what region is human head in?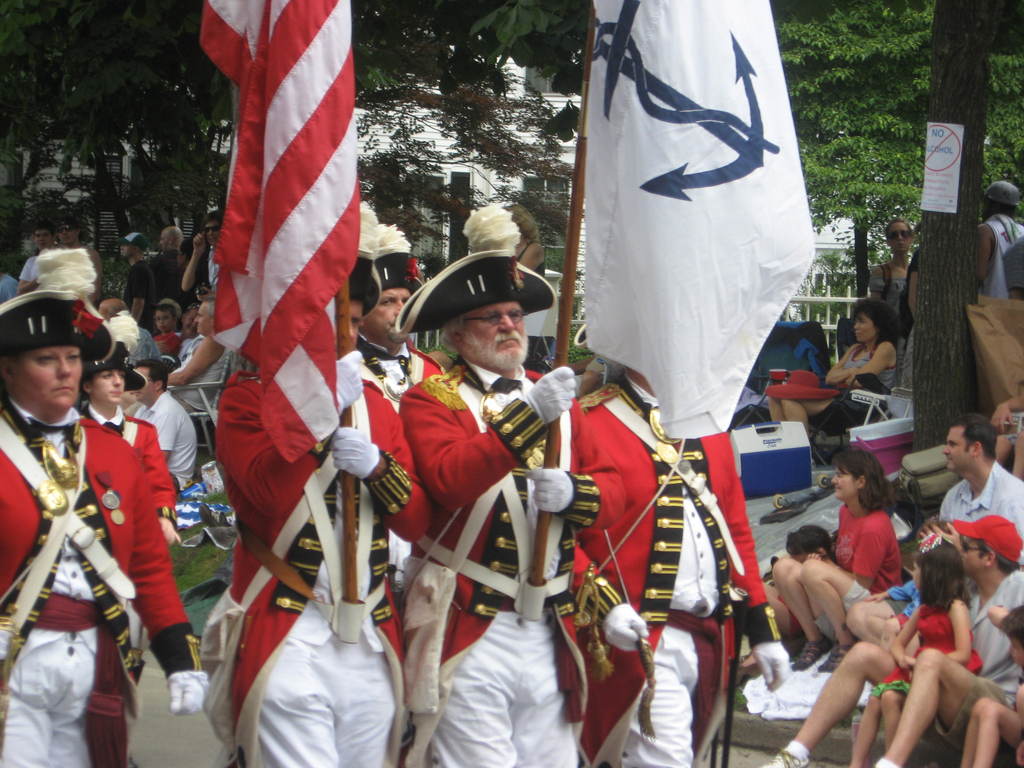
locate(956, 518, 1022, 577).
